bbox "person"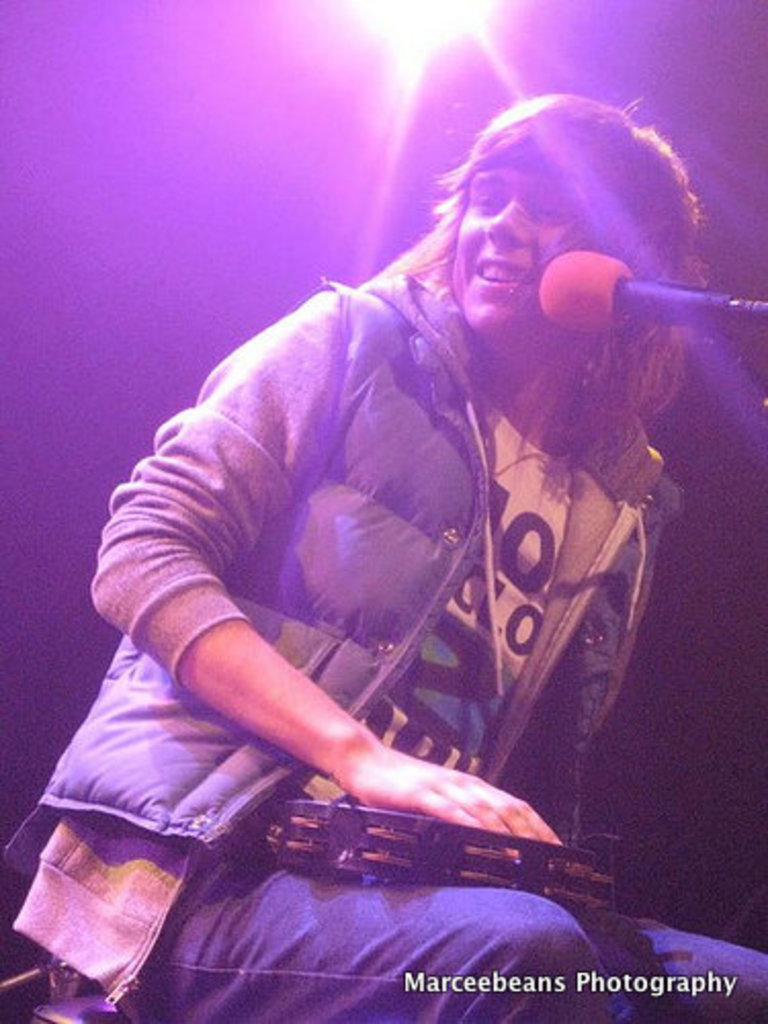
crop(16, 84, 766, 1022)
